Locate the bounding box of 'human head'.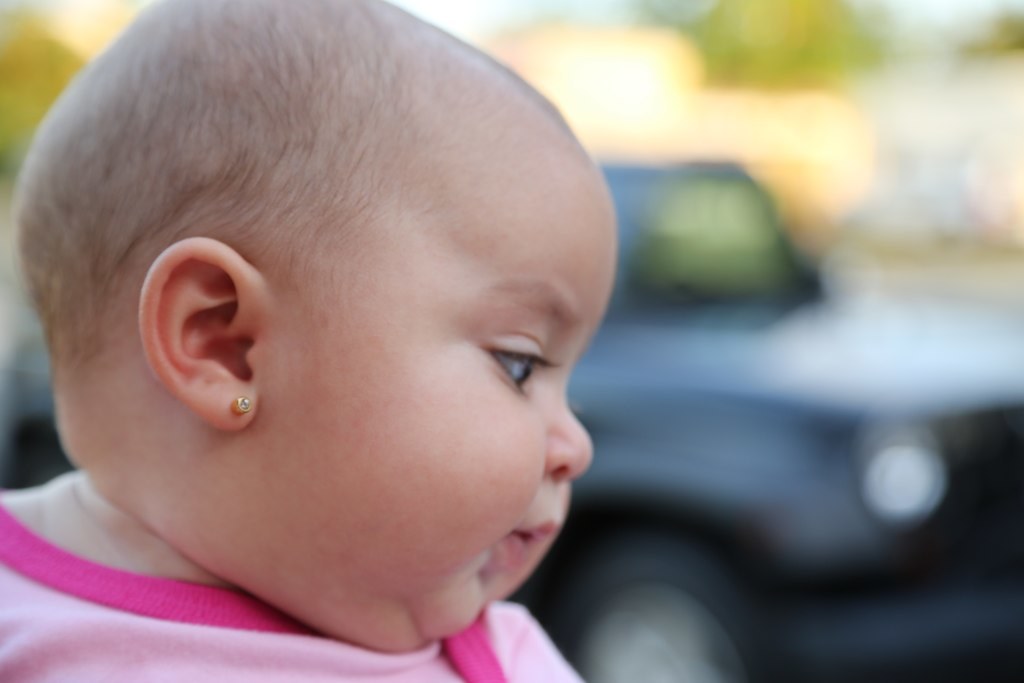
Bounding box: locate(18, 0, 620, 645).
